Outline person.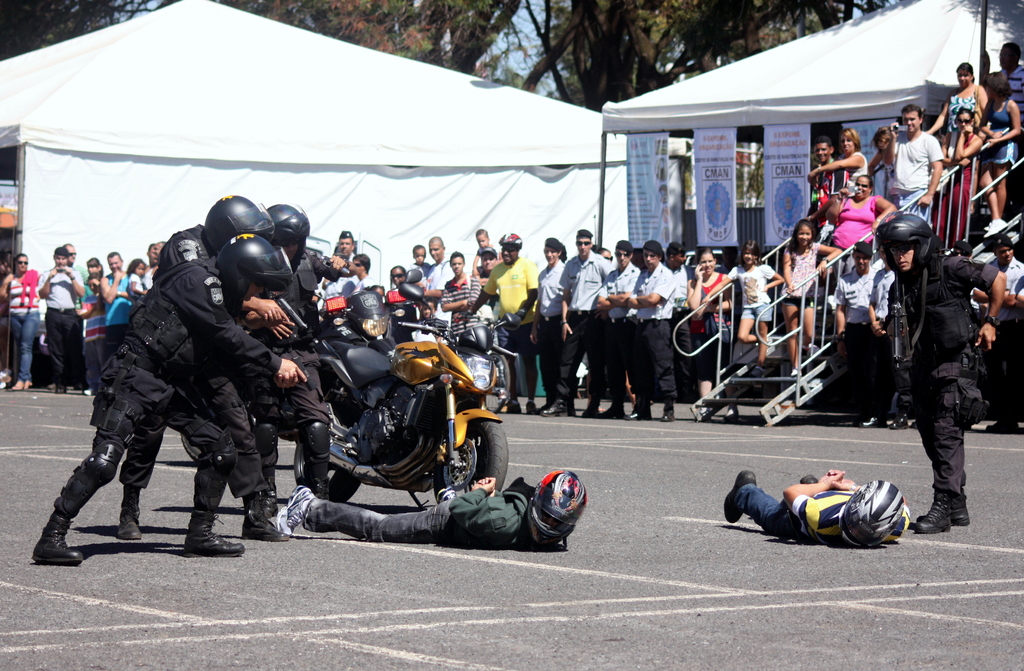
Outline: bbox=(628, 235, 685, 421).
